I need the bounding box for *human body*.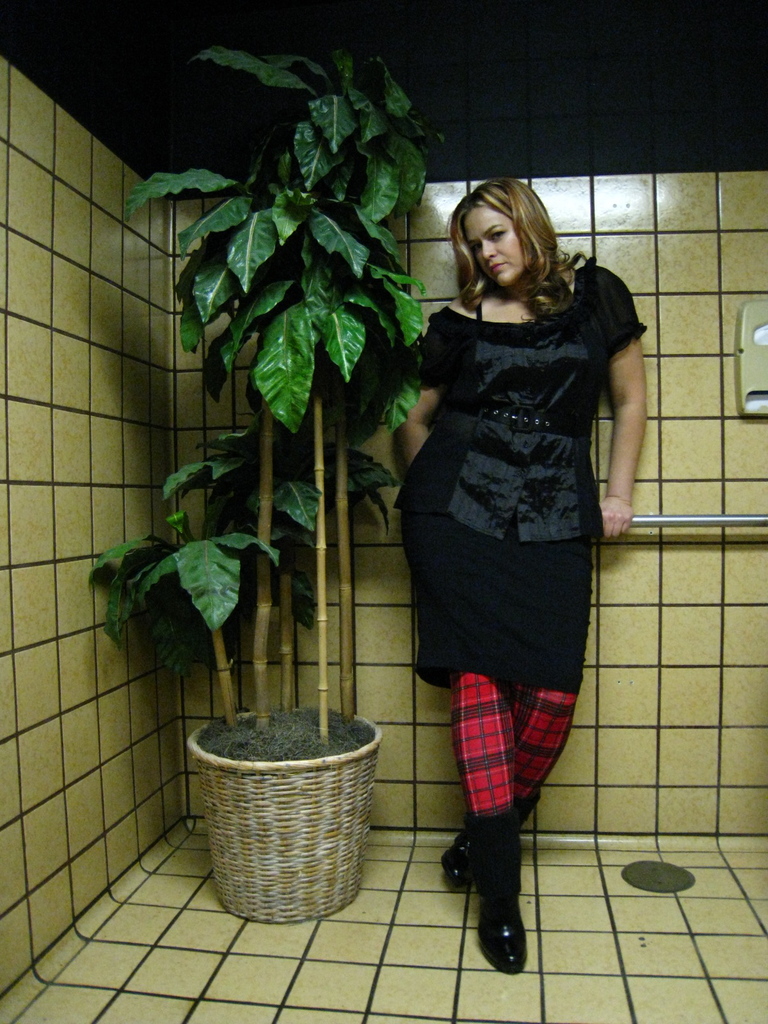
Here it is: x1=401, y1=148, x2=638, y2=949.
